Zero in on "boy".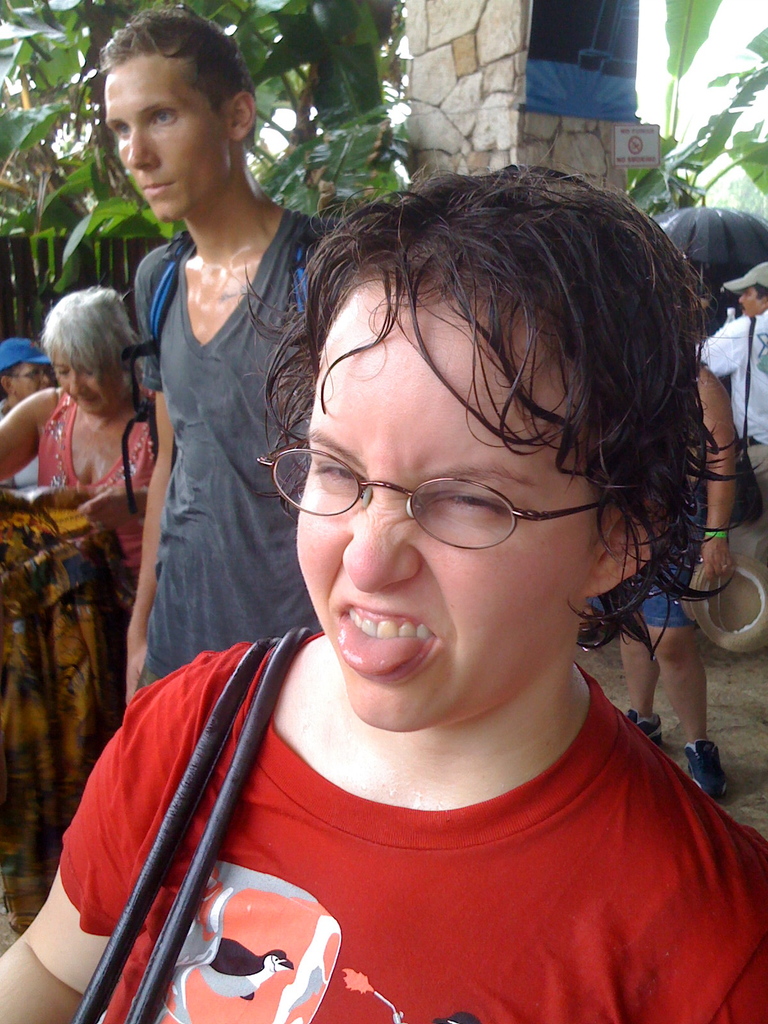
Zeroed in: 0/172/767/1018.
